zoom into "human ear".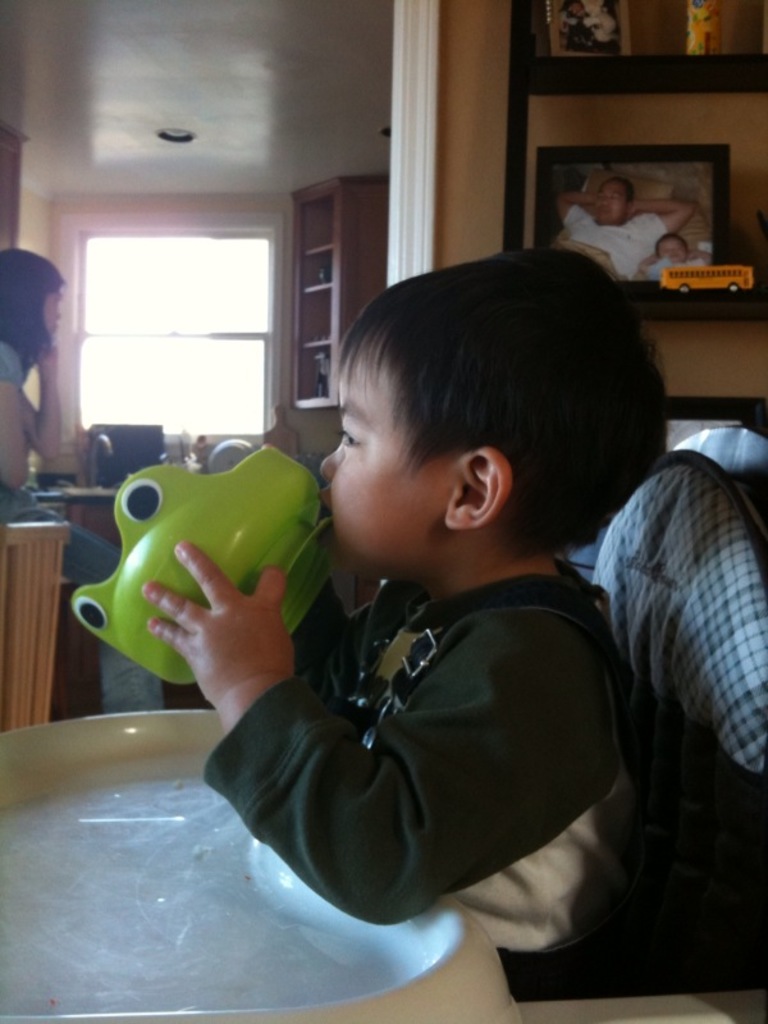
Zoom target: x1=443, y1=448, x2=511, y2=527.
